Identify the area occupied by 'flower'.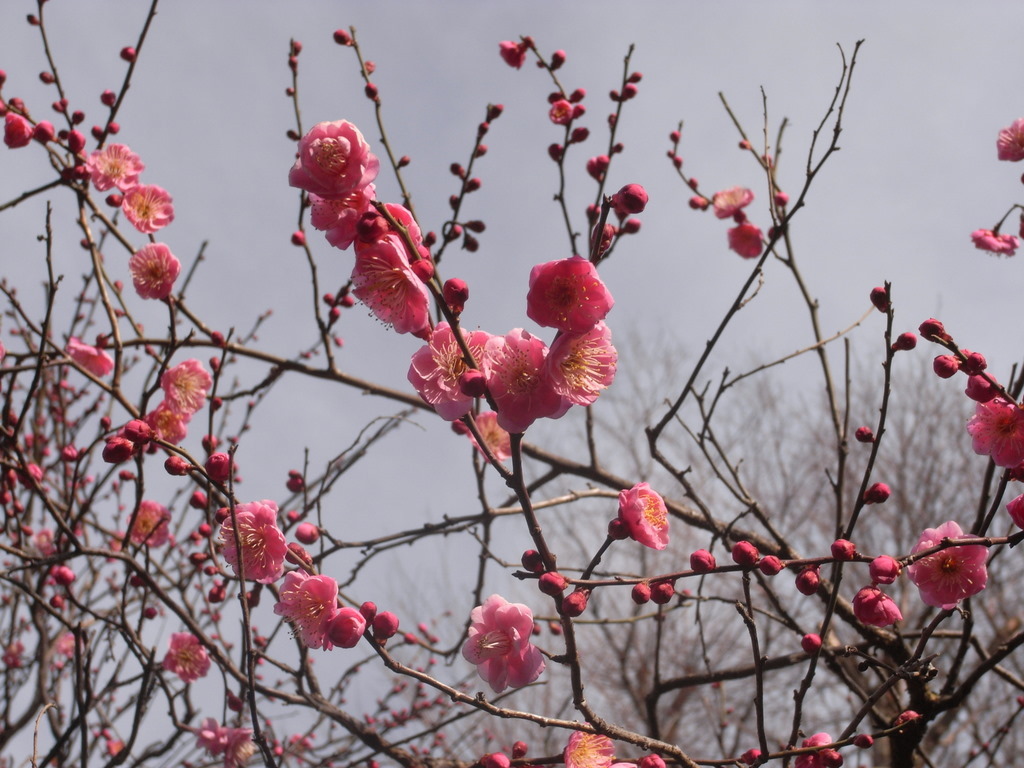
Area: x1=711 y1=184 x2=752 y2=218.
